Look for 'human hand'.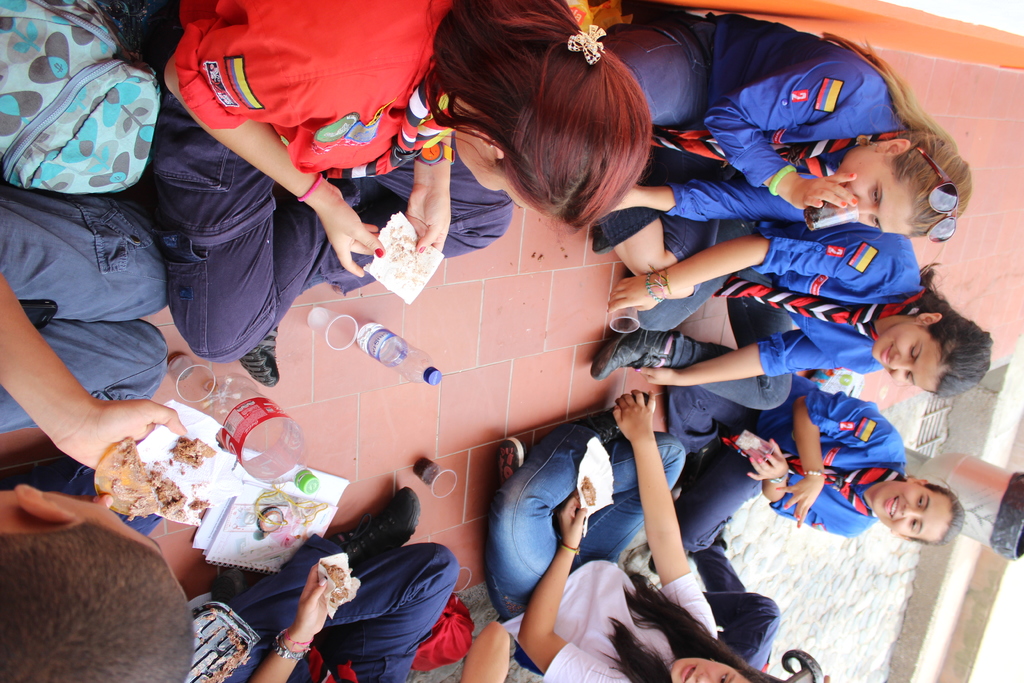
Found: {"x1": 776, "y1": 477, "x2": 826, "y2": 529}.
